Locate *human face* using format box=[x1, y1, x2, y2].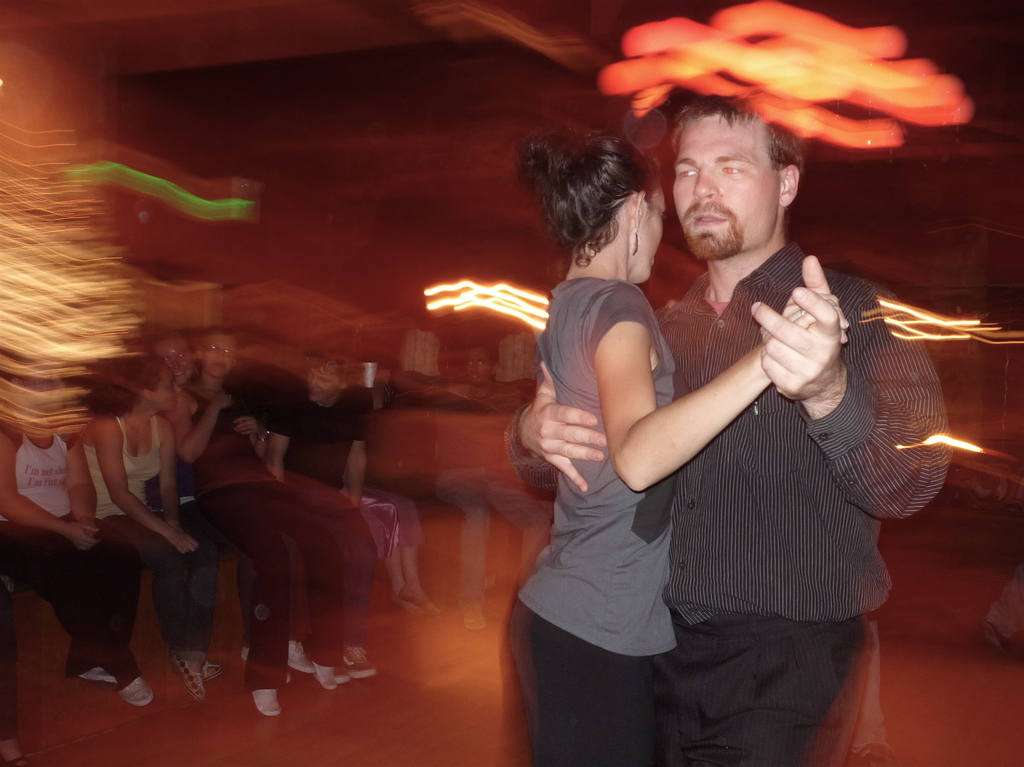
box=[634, 185, 665, 284].
